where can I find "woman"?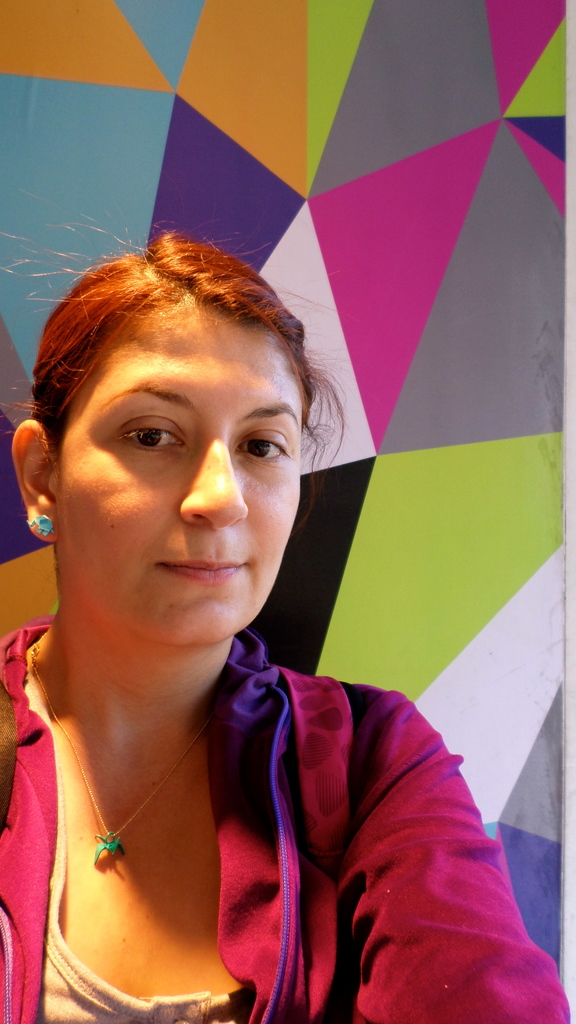
You can find it at Rect(0, 200, 504, 997).
